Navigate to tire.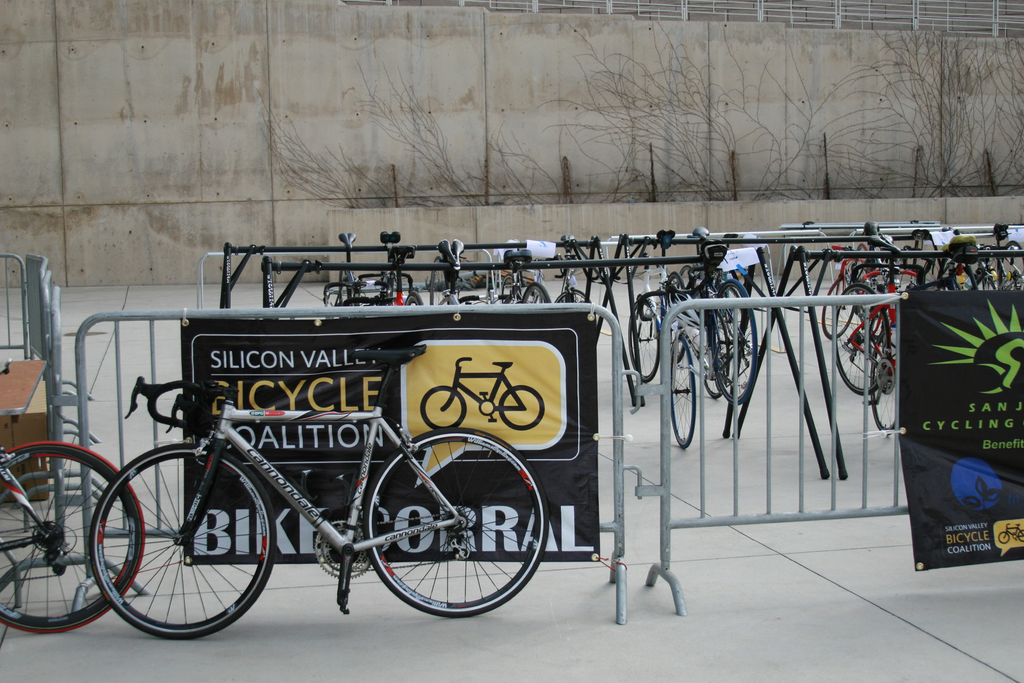
Navigation target: Rect(360, 428, 554, 617).
